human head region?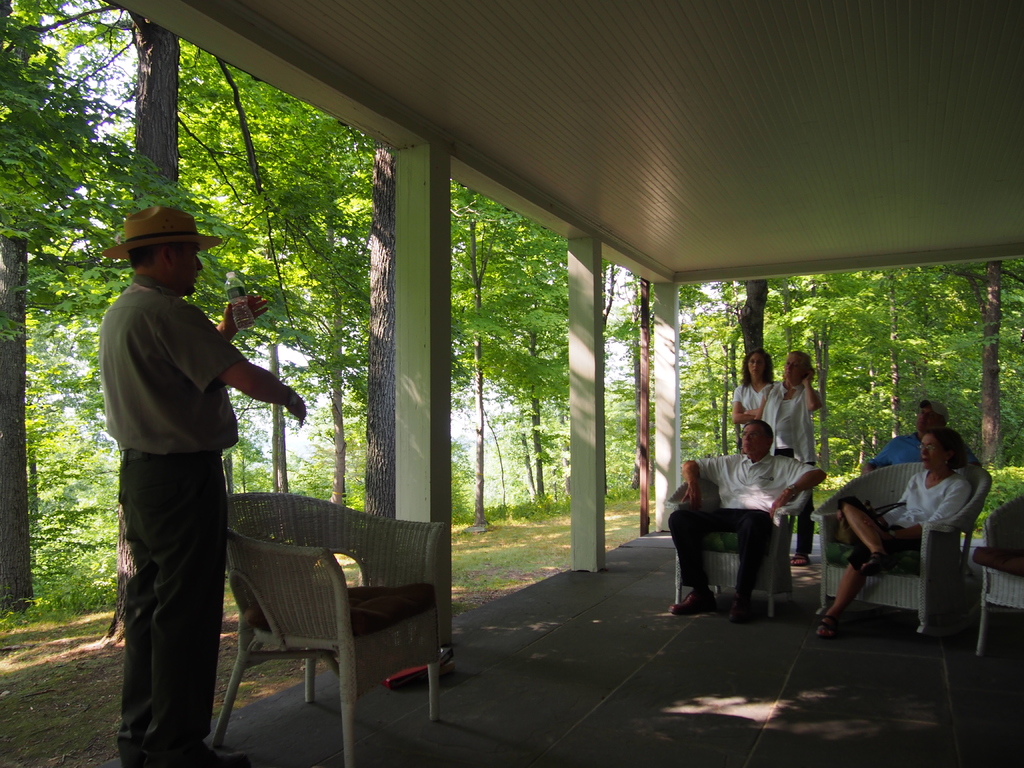
locate(133, 214, 202, 292)
